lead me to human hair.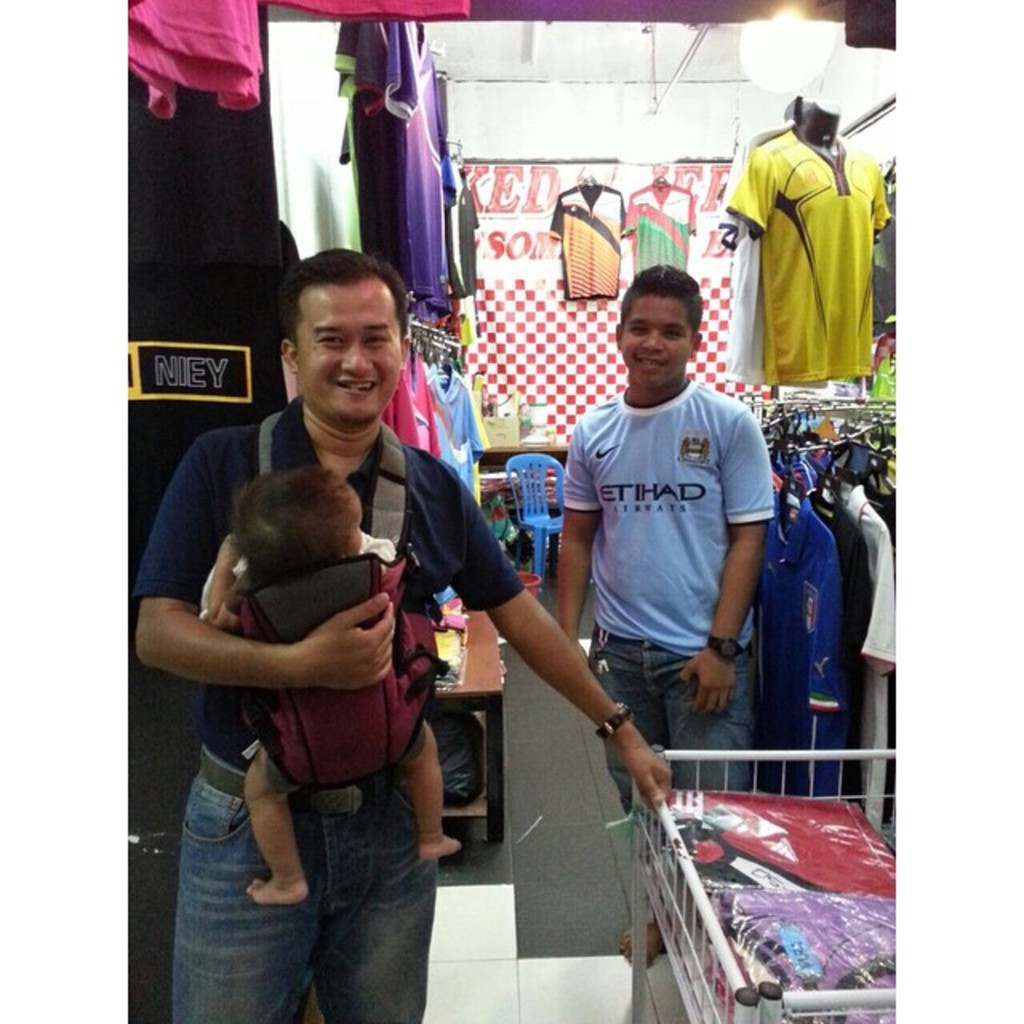
Lead to x1=235, y1=469, x2=357, y2=584.
